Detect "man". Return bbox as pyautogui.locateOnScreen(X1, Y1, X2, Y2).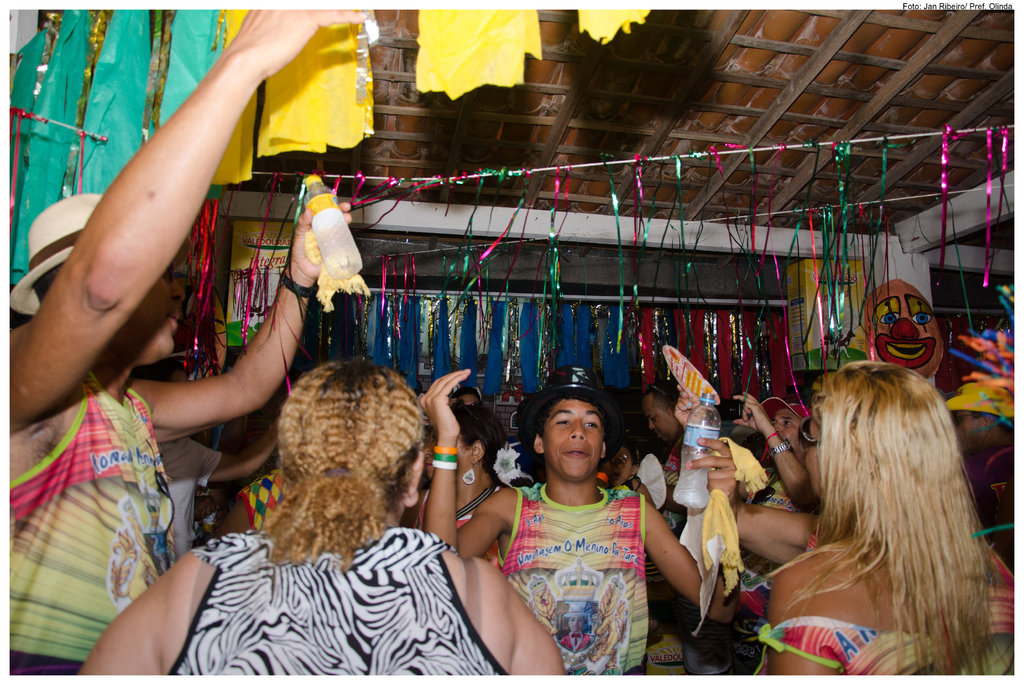
pyautogui.locateOnScreen(948, 376, 1023, 573).
